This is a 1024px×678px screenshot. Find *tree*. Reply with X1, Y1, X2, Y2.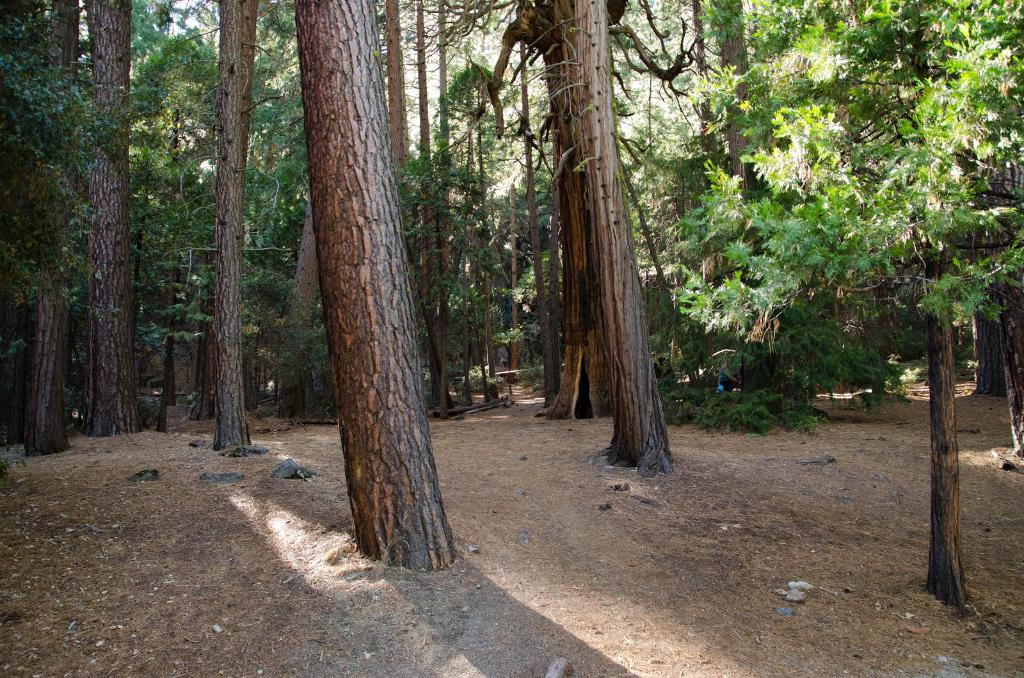
440, 0, 563, 401.
